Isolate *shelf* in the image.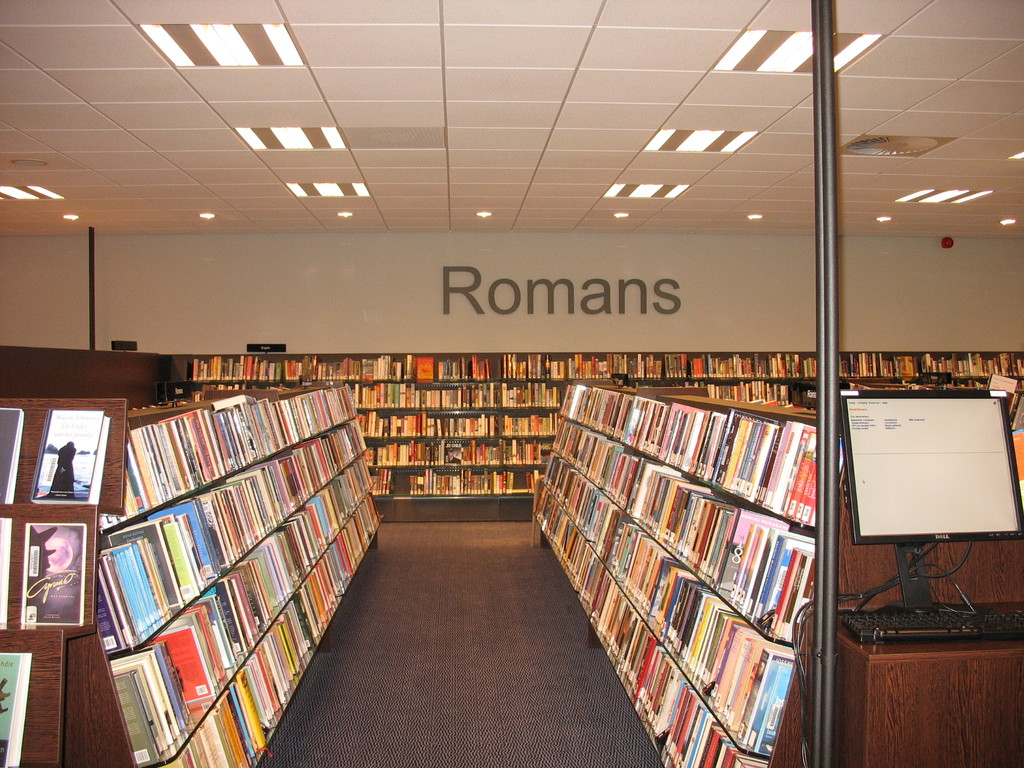
Isolated region: <box>358,435,560,468</box>.
